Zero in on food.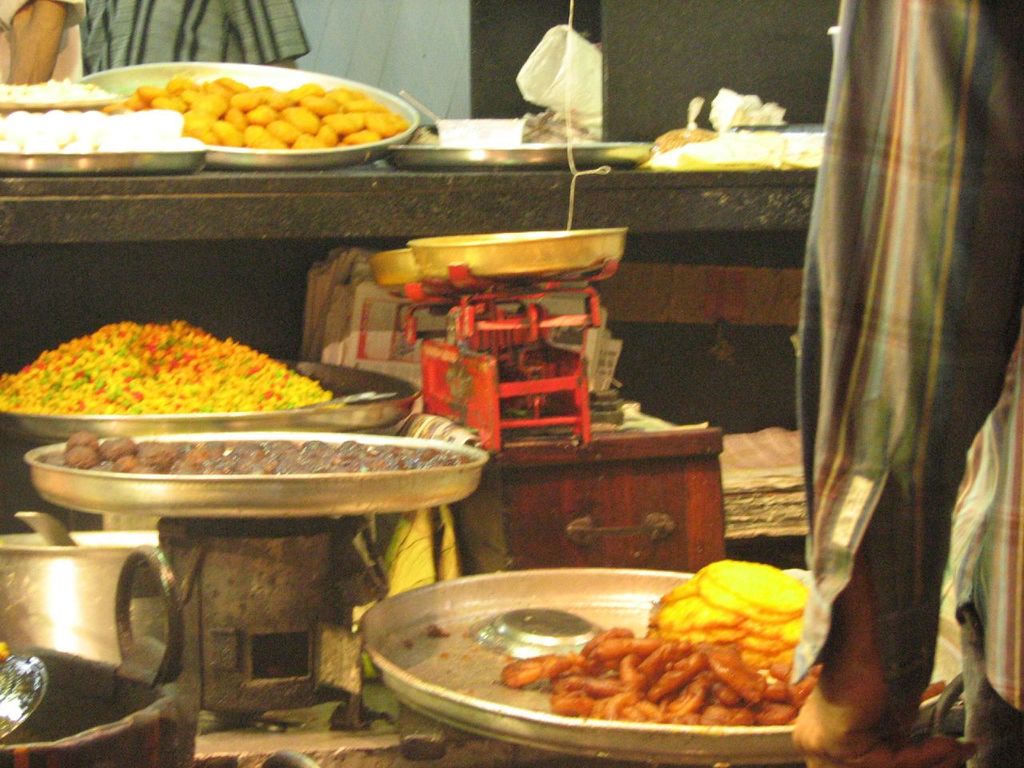
Zeroed in: bbox(33, 430, 476, 478).
